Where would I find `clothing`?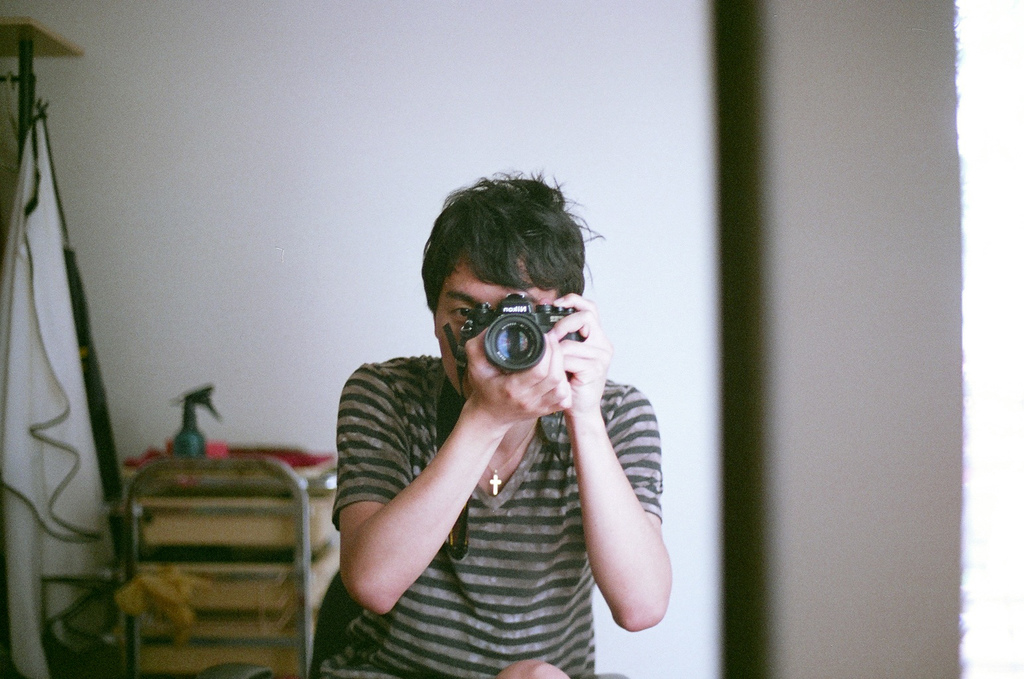
At [left=348, top=298, right=678, bottom=650].
